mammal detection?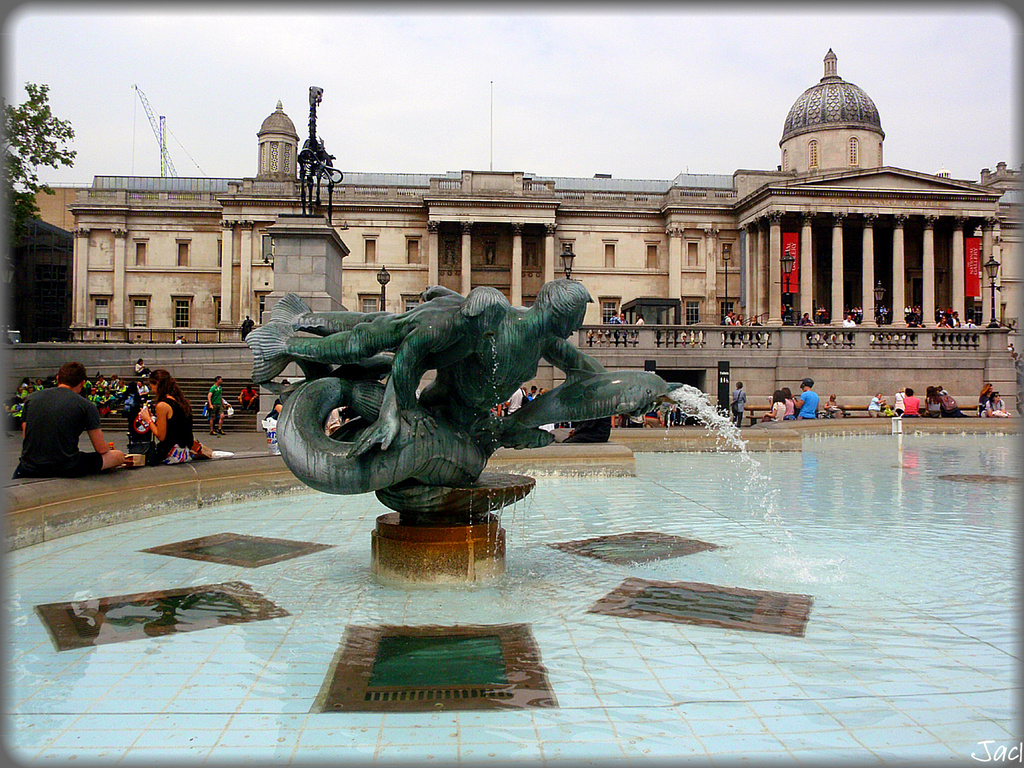
(894, 388, 906, 411)
